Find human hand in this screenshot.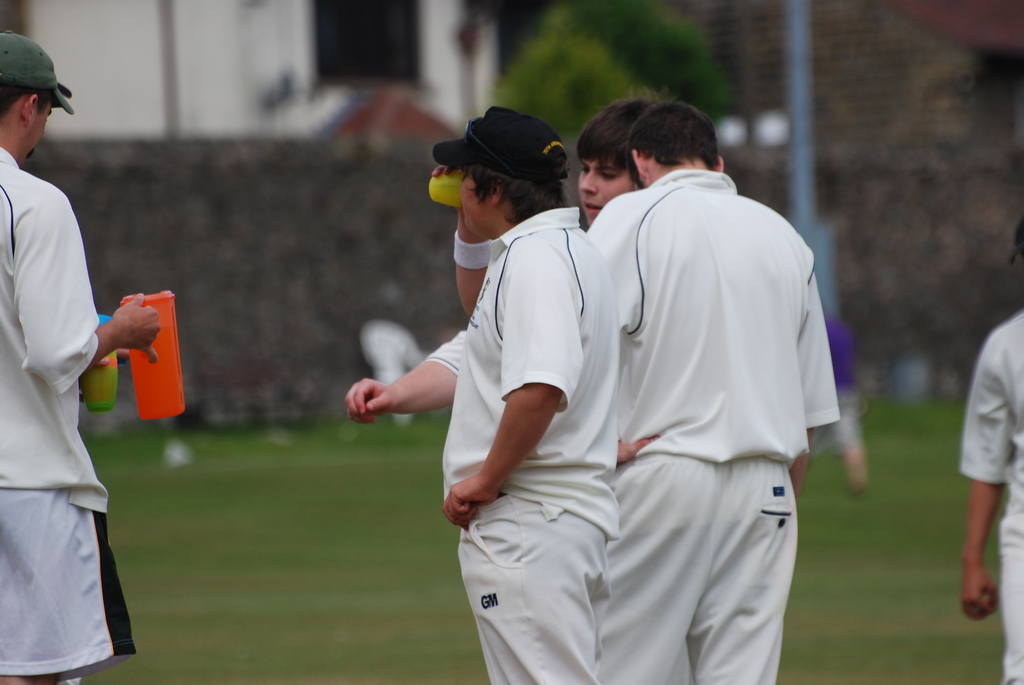
The bounding box for human hand is l=439, t=479, r=500, b=534.
